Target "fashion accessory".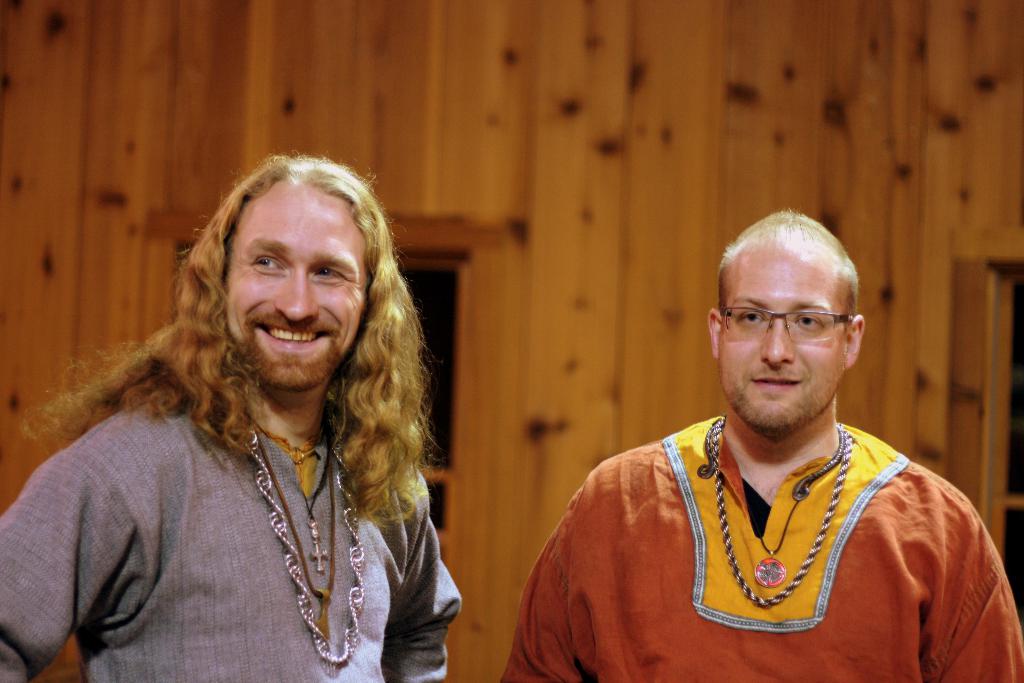
Target region: locate(245, 432, 367, 677).
